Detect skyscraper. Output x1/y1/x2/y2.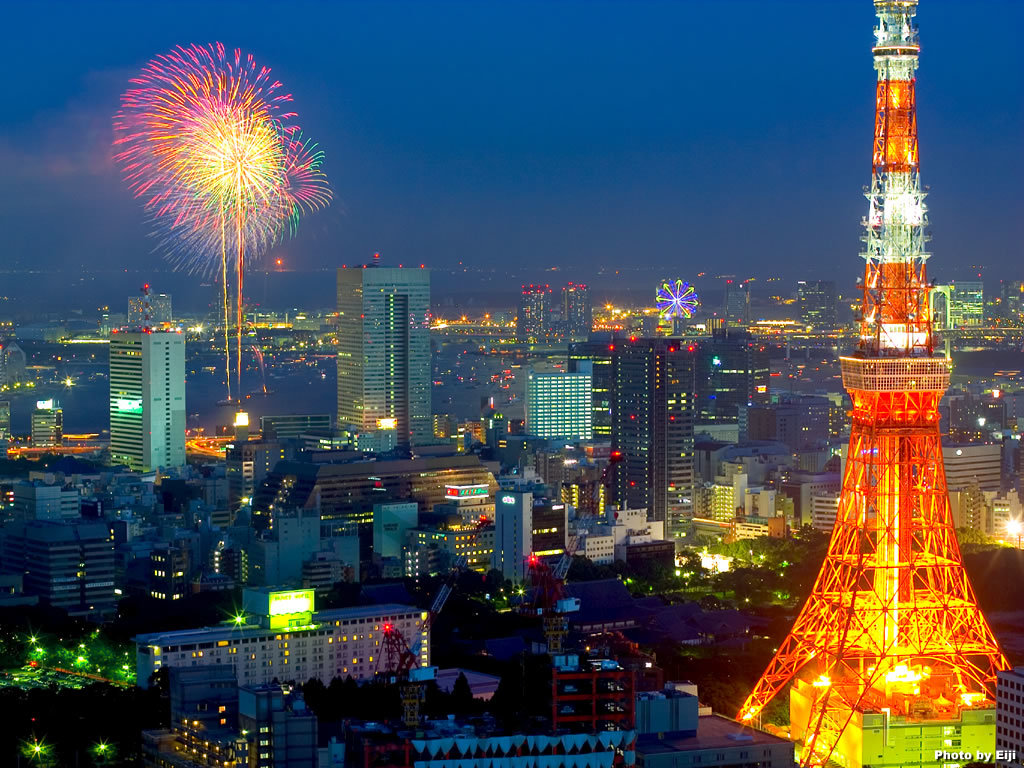
111/279/213/483.
